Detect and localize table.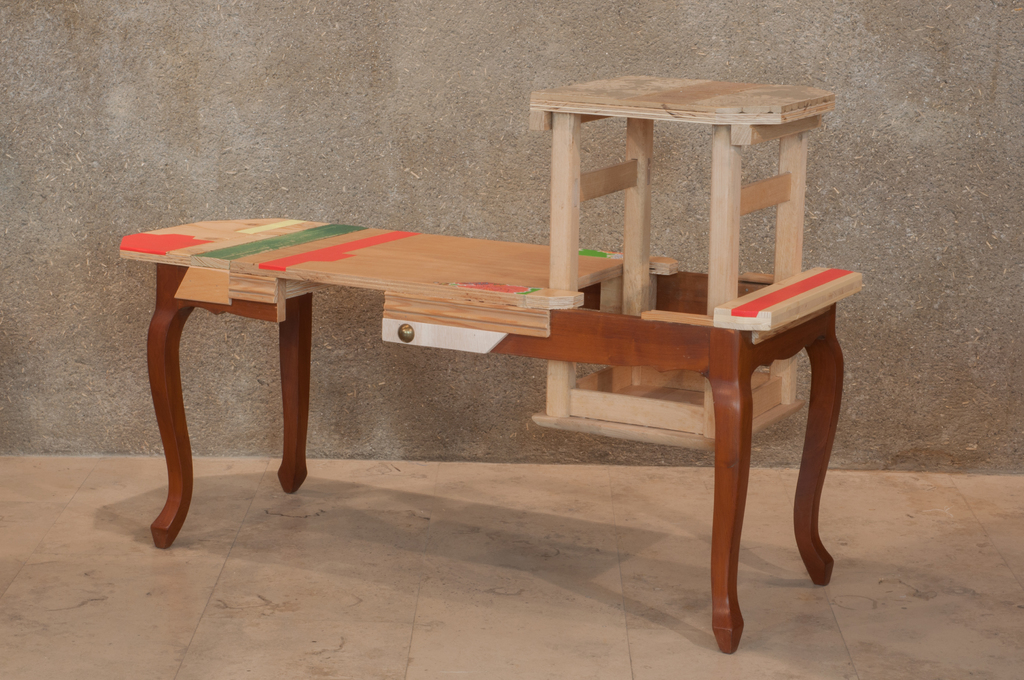
Localized at region(113, 211, 867, 658).
